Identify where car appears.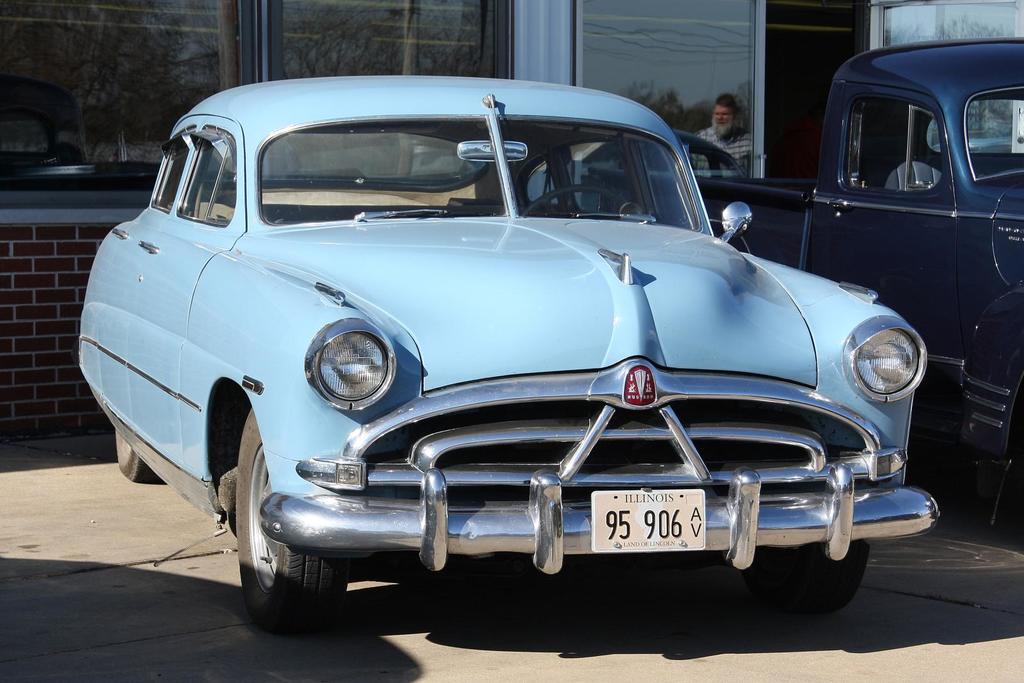
Appears at <box>70,70,938,622</box>.
